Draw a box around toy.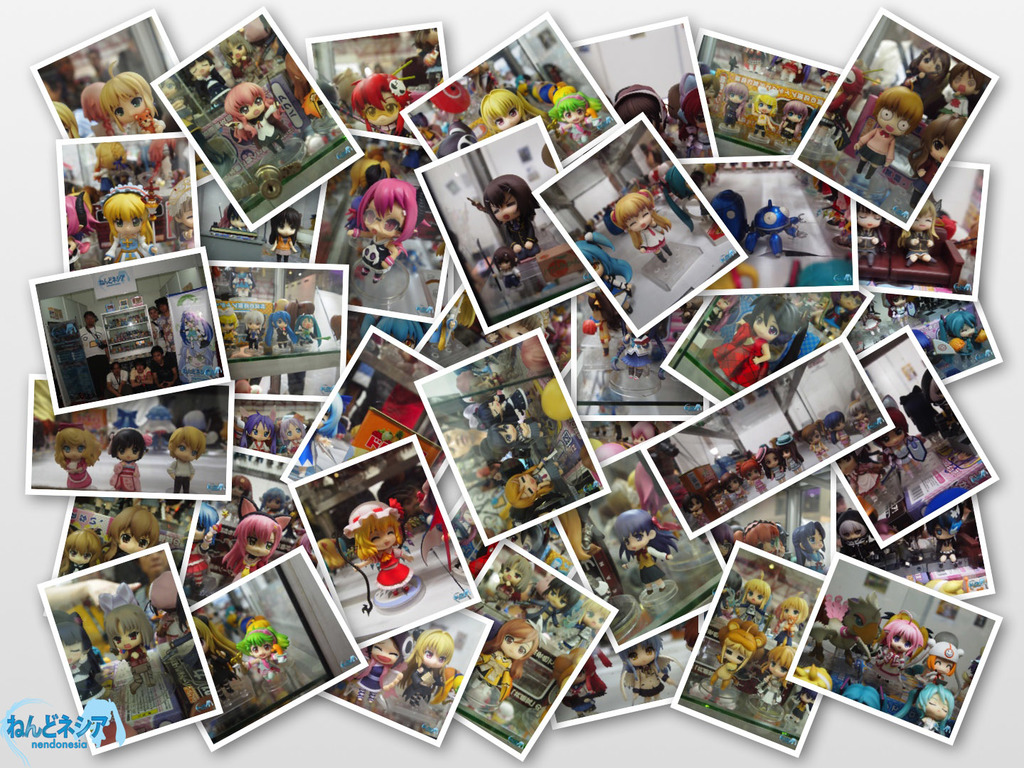
627,639,676,711.
